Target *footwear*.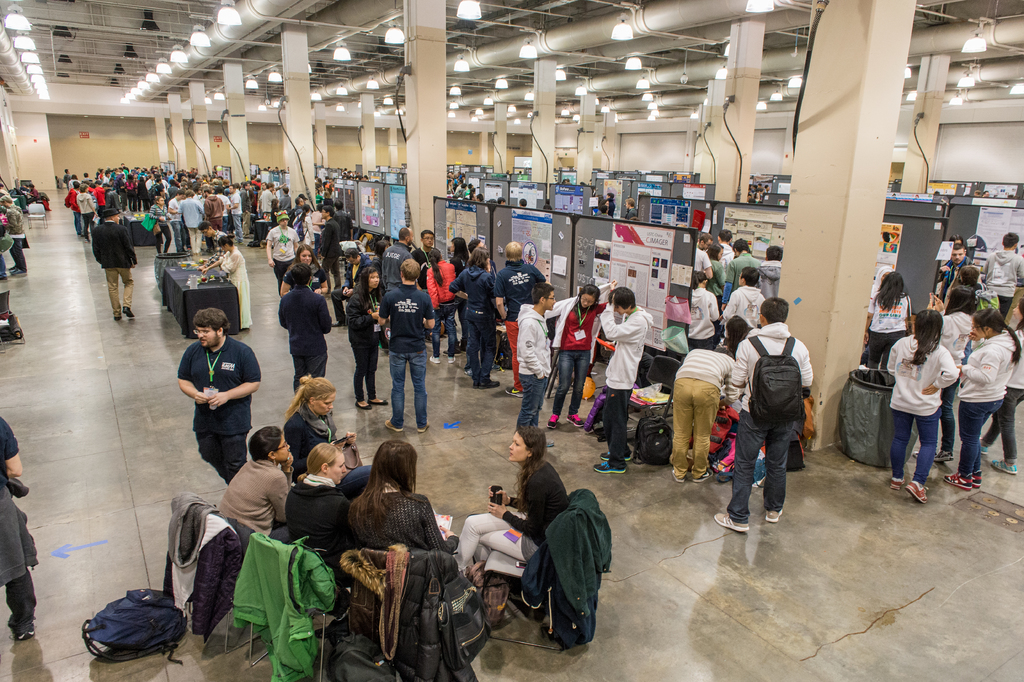
Target region: box=[188, 250, 194, 256].
